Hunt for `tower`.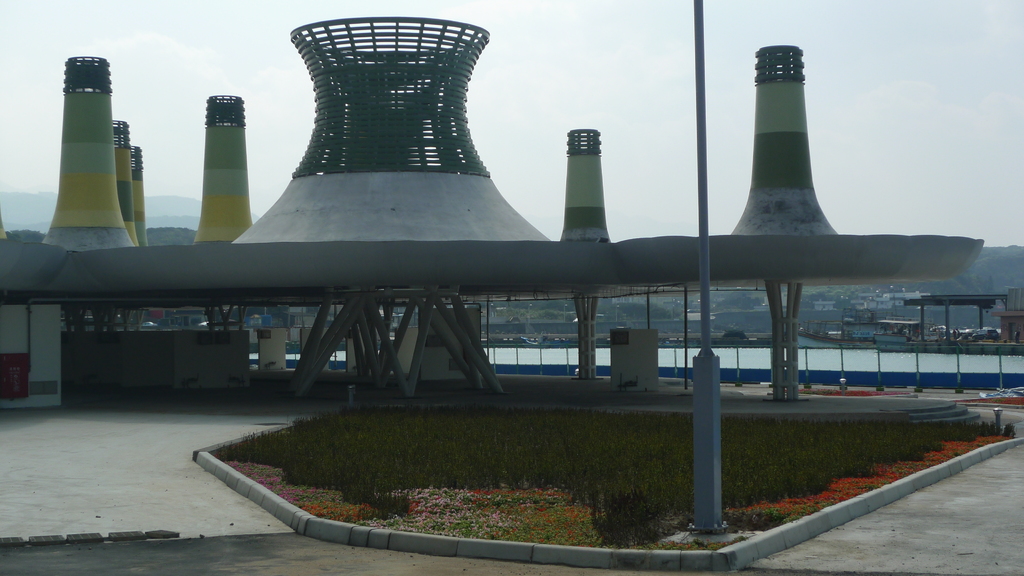
Hunted down at bbox=[732, 48, 838, 233].
